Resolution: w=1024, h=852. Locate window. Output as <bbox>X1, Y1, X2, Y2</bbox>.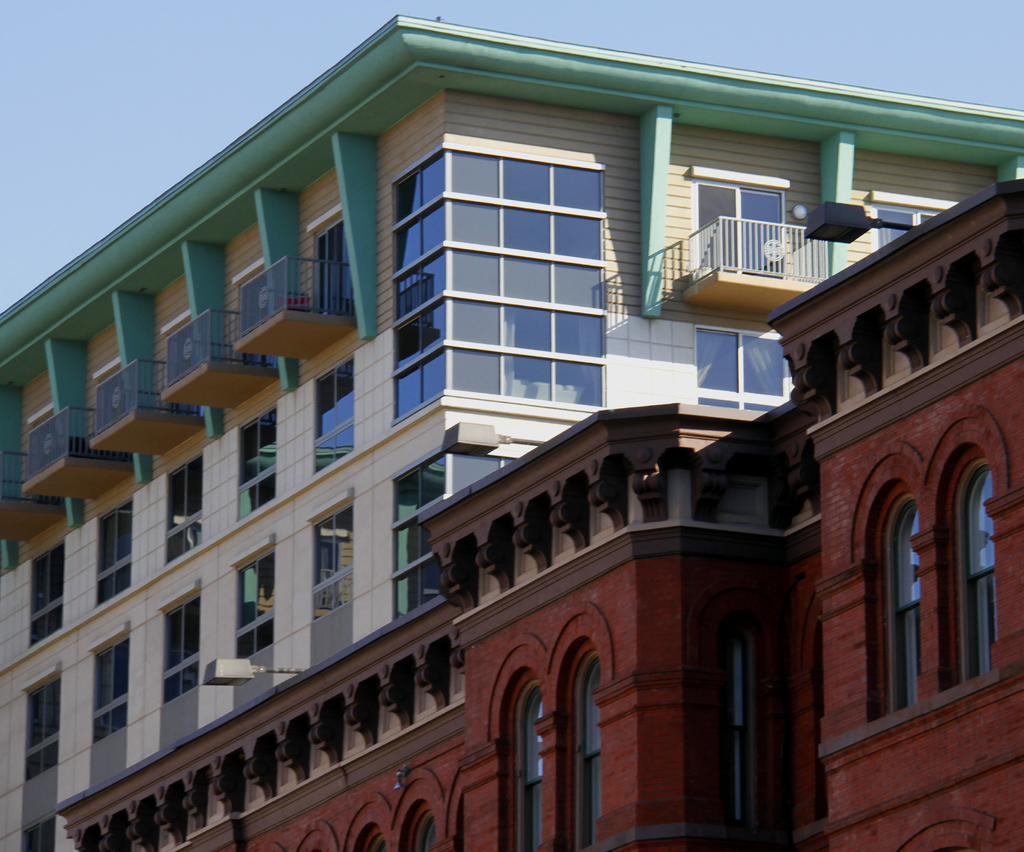
<bbox>881, 496, 925, 711</bbox>.
